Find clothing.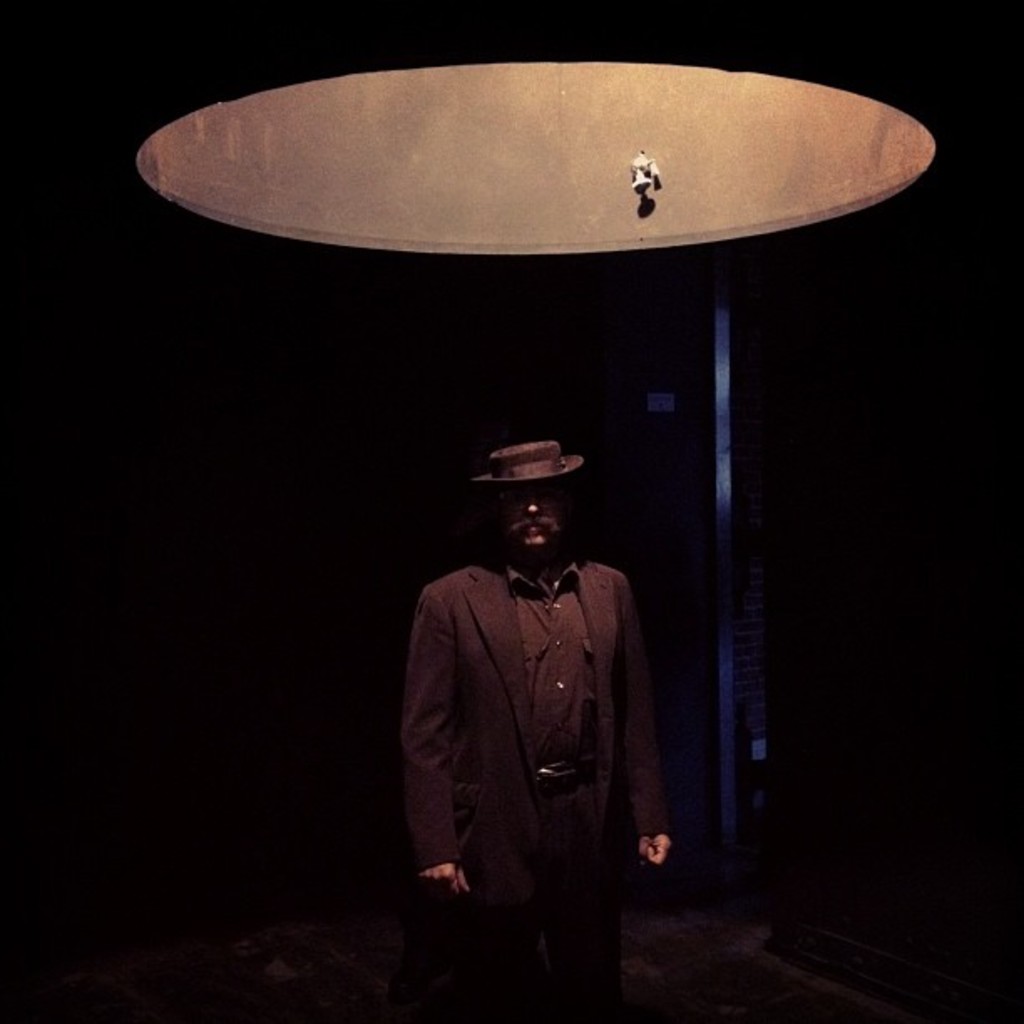
l=388, t=475, r=676, b=980.
